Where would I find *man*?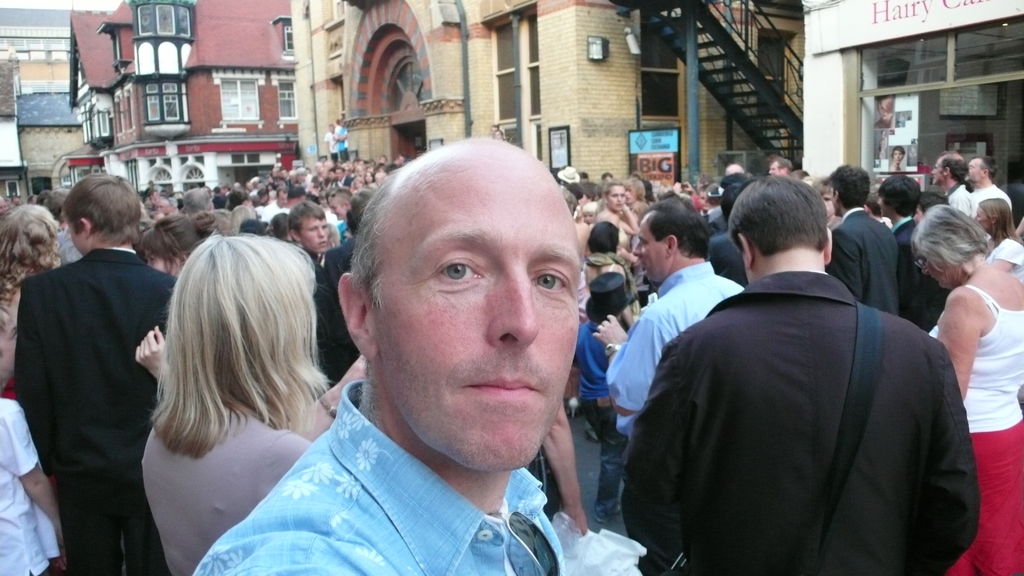
At pyautogui.locateOnScreen(707, 186, 749, 283).
